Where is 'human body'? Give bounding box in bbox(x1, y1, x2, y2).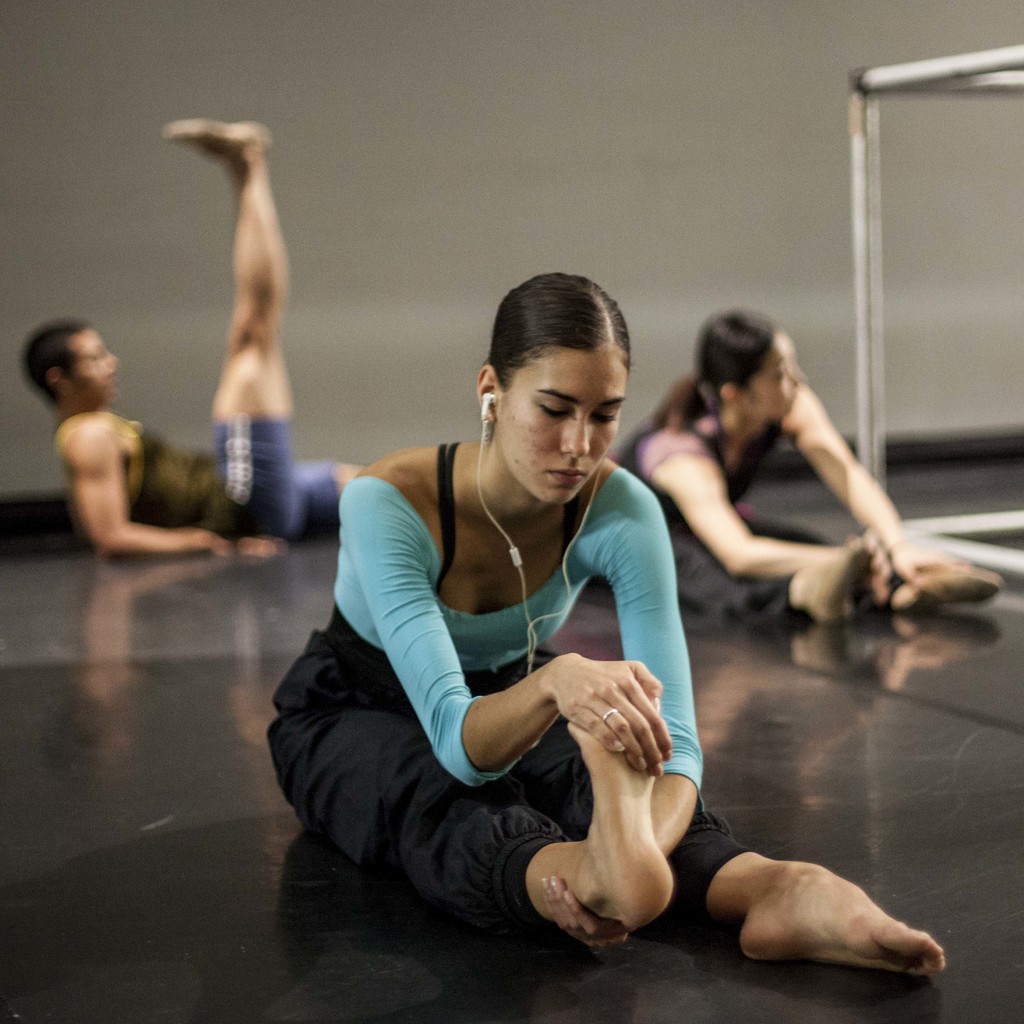
bbox(271, 295, 772, 986).
